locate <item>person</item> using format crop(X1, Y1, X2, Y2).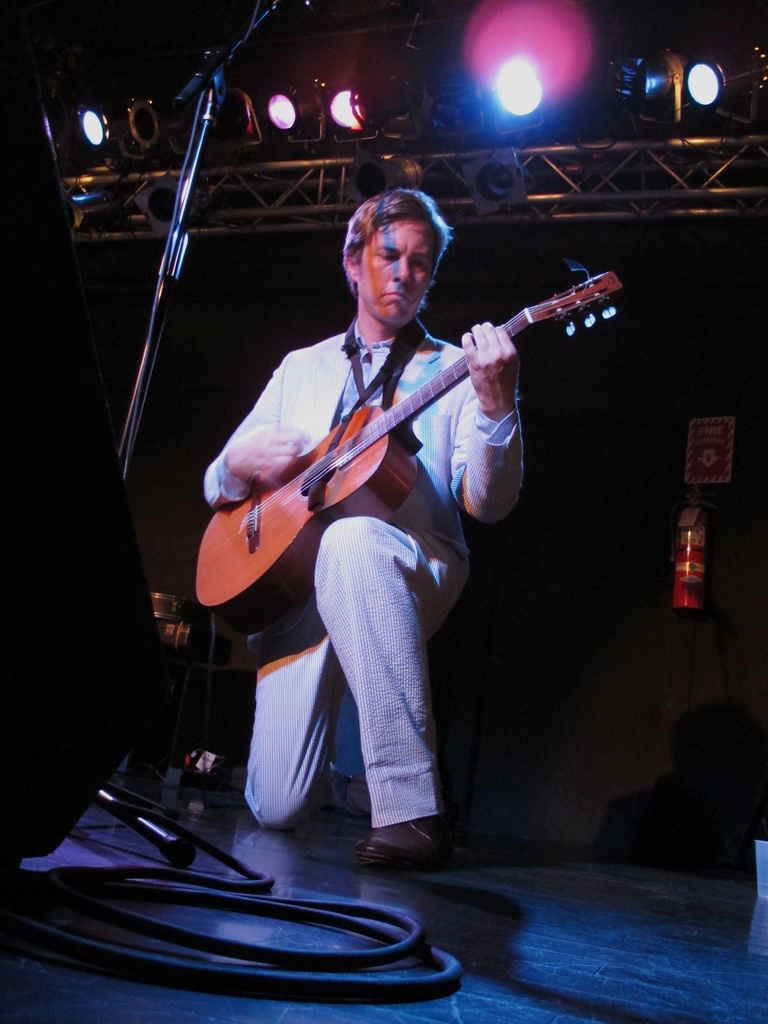
crop(197, 178, 534, 860).
